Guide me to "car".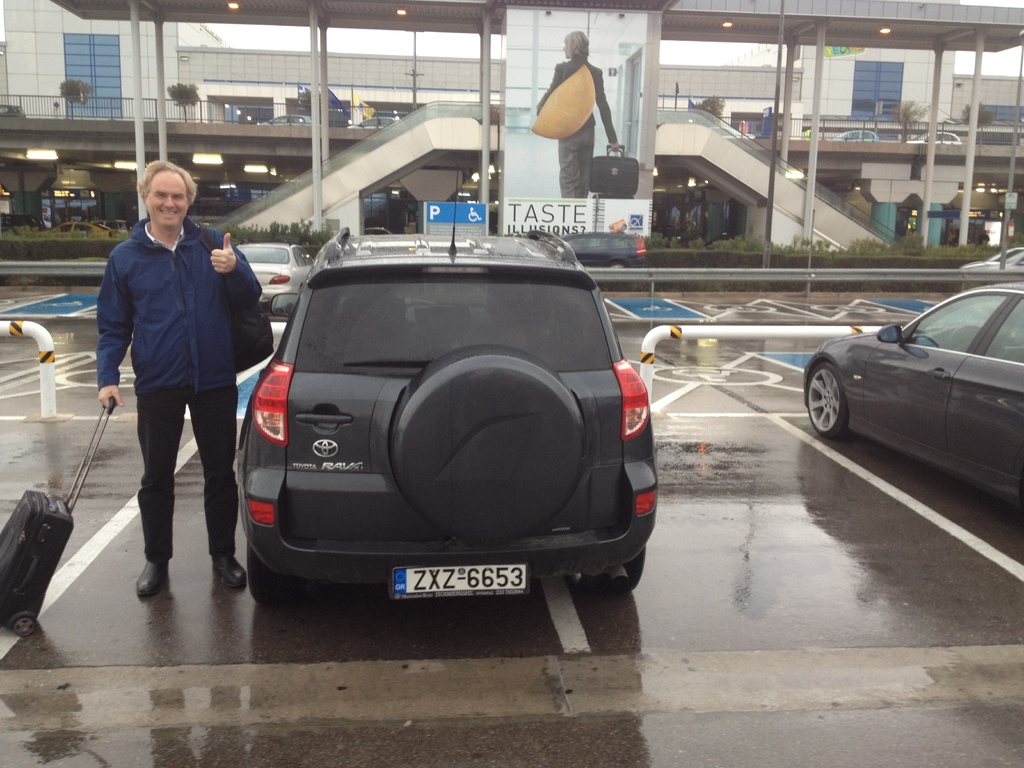
Guidance: select_region(234, 156, 659, 604).
